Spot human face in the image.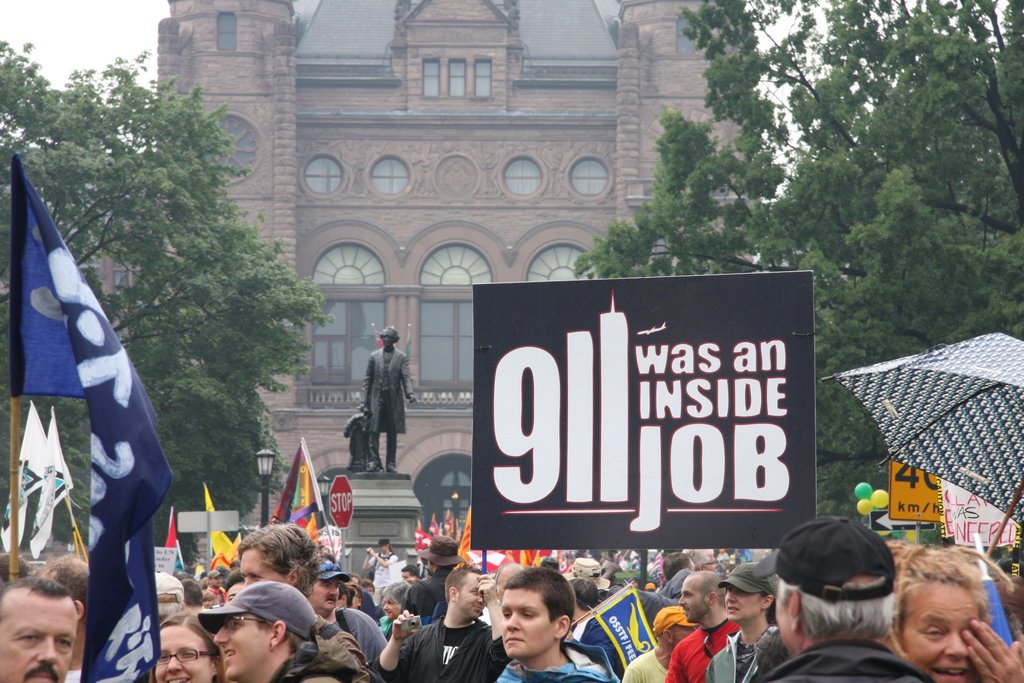
human face found at (x1=308, y1=574, x2=346, y2=614).
